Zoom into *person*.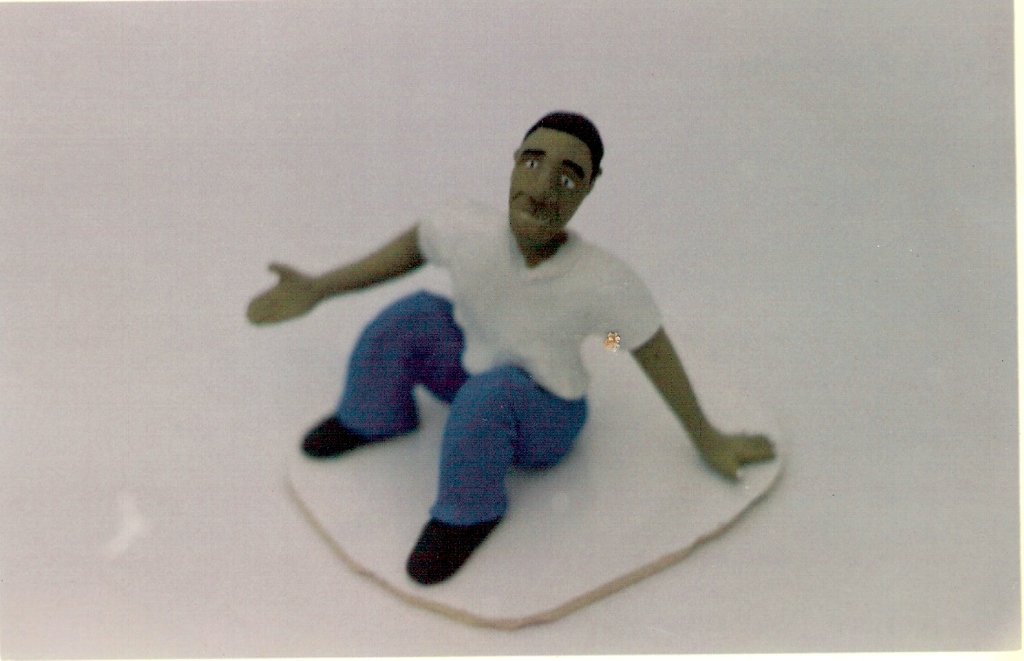
Zoom target: x1=271, y1=106, x2=754, y2=594.
